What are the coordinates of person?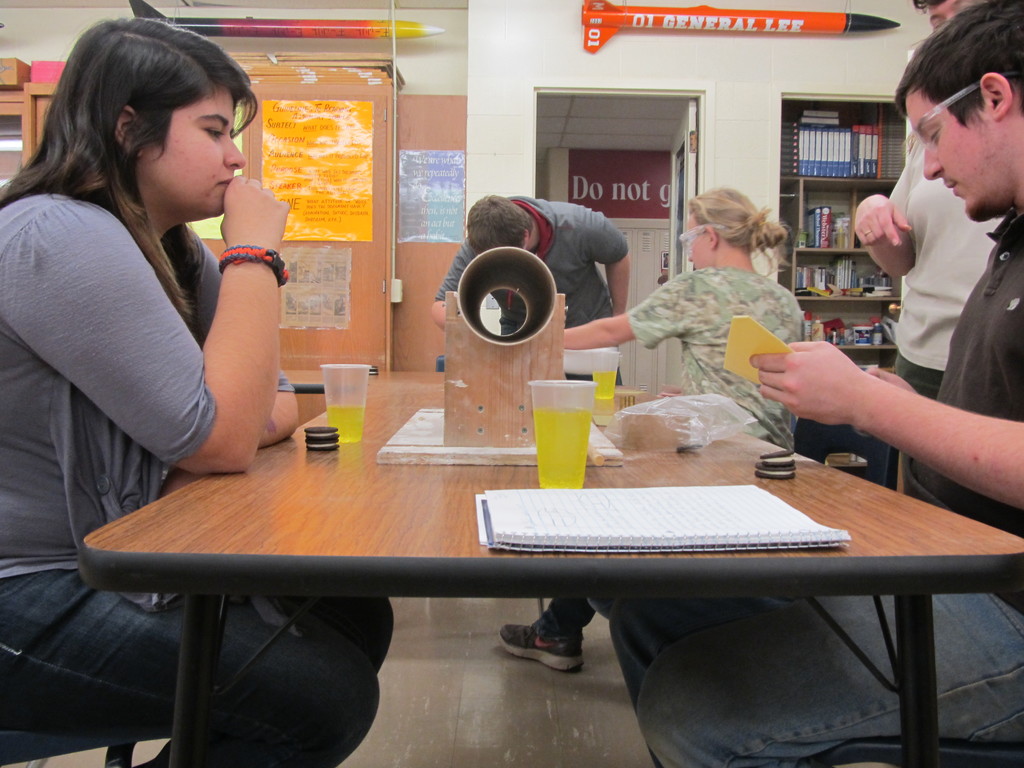
[x1=852, y1=2, x2=1023, y2=408].
